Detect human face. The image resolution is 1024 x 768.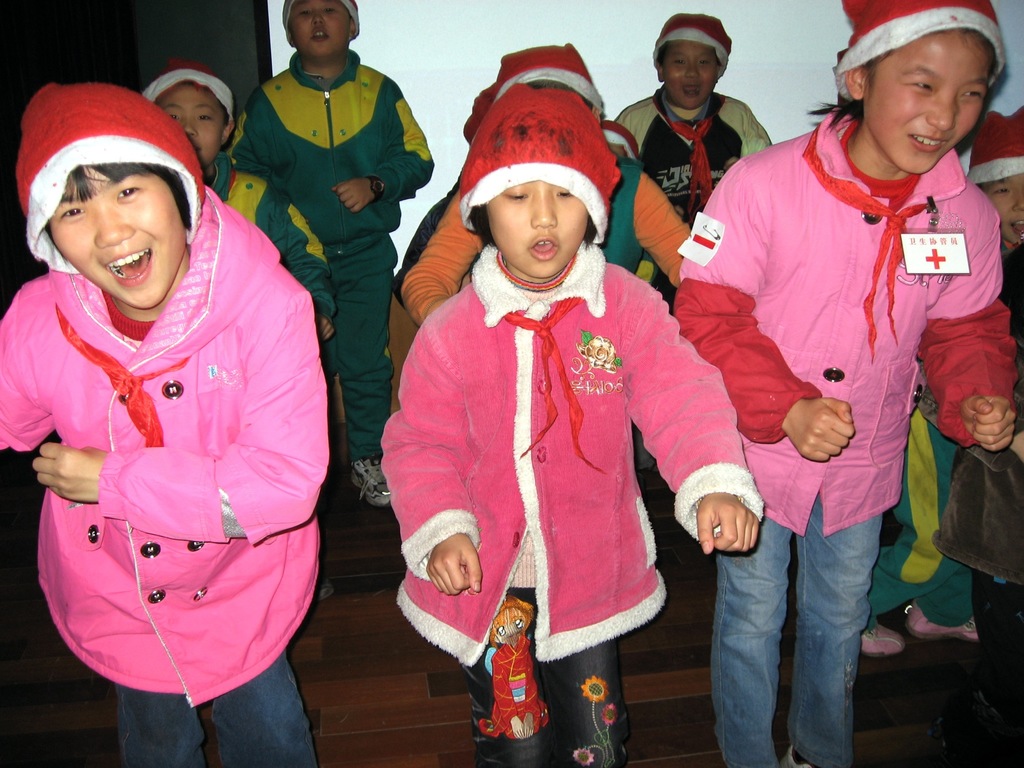
crop(282, 0, 348, 60).
